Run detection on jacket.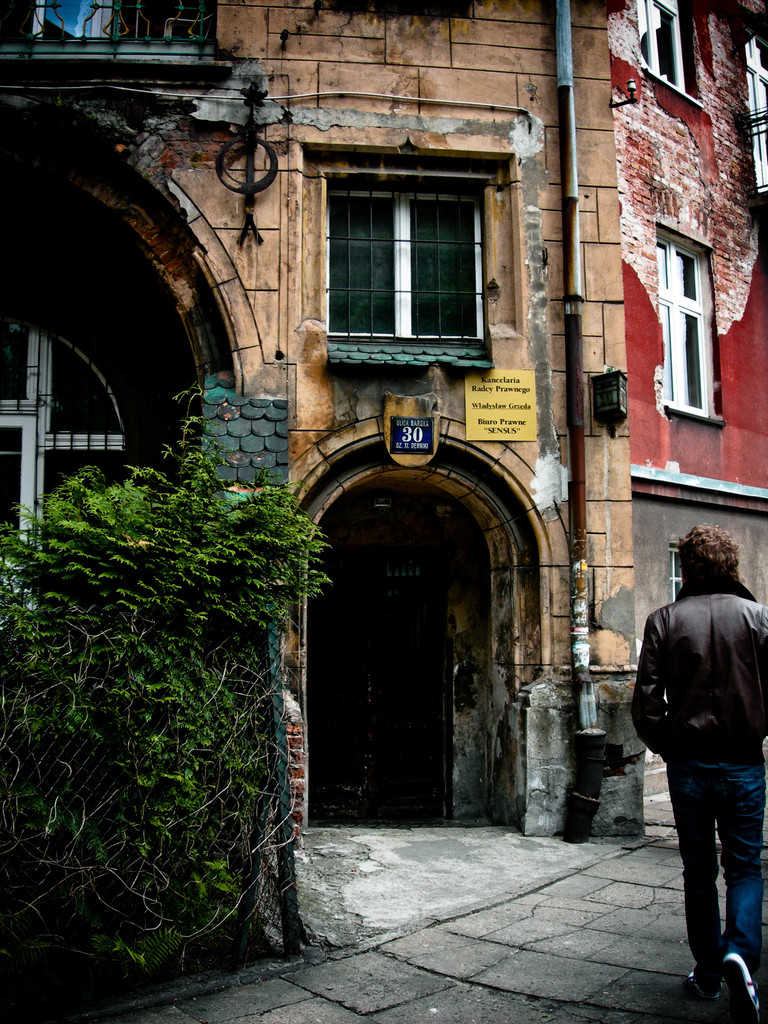
Result: (x1=634, y1=573, x2=756, y2=844).
